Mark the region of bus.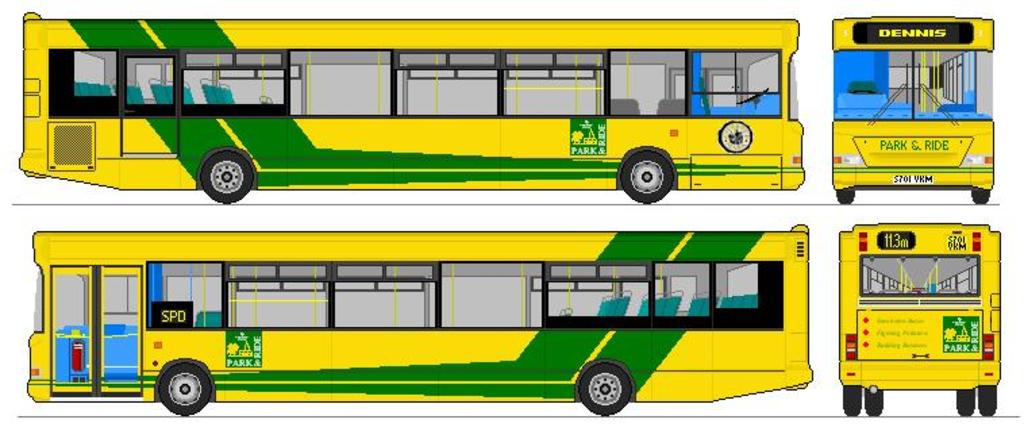
Region: x1=23 y1=227 x2=811 y2=418.
